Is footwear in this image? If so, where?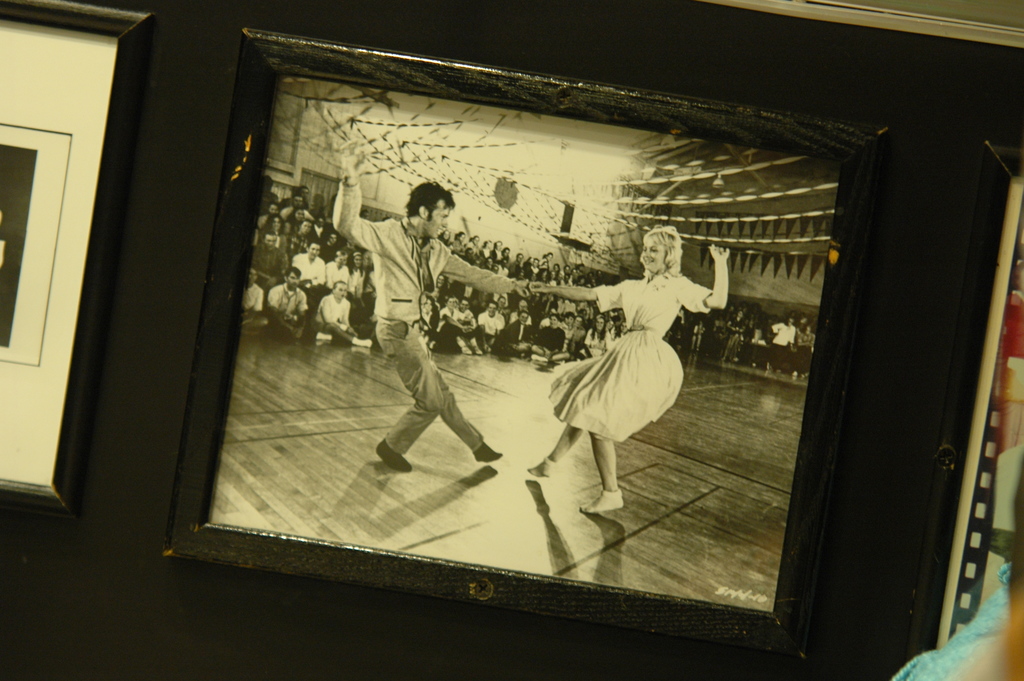
Yes, at Rect(473, 441, 499, 463).
